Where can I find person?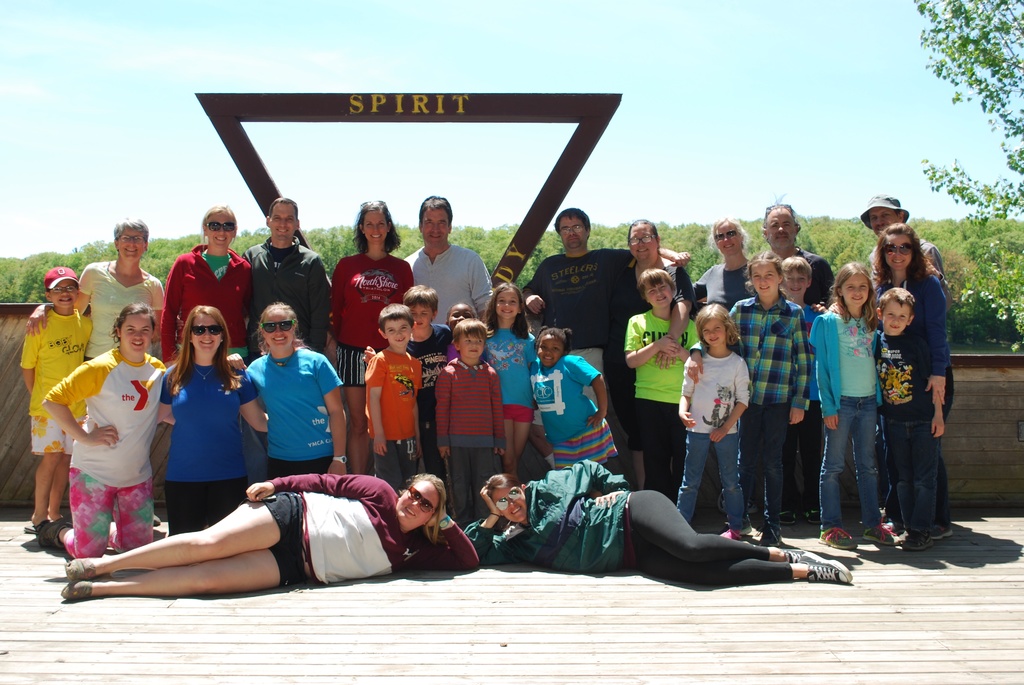
You can find it at detection(26, 217, 158, 361).
